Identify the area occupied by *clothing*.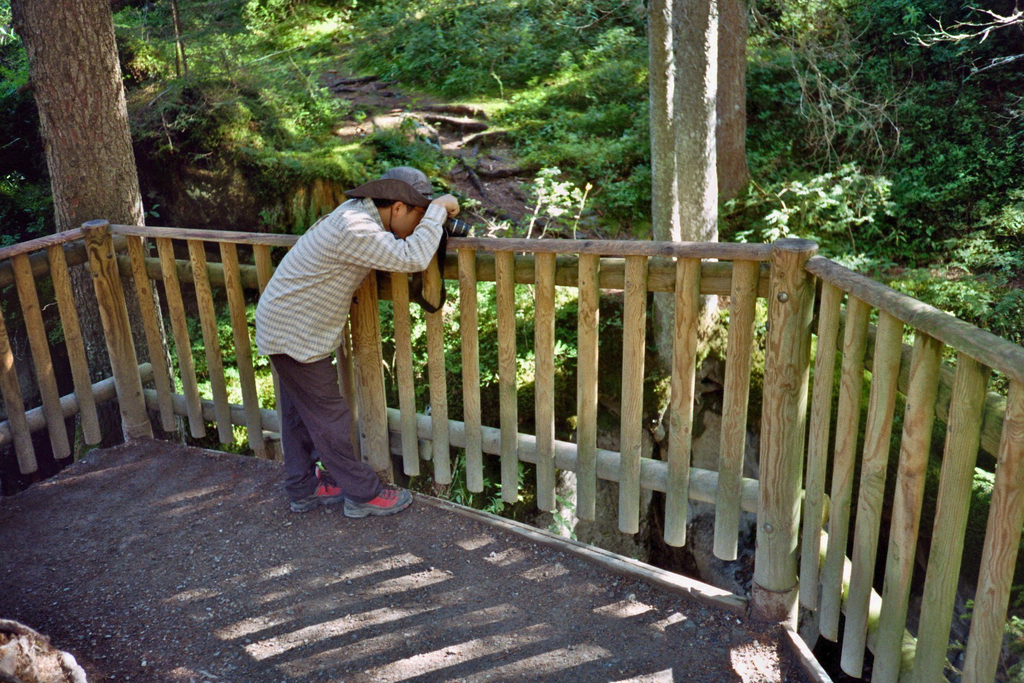
Area: detection(251, 152, 433, 519).
